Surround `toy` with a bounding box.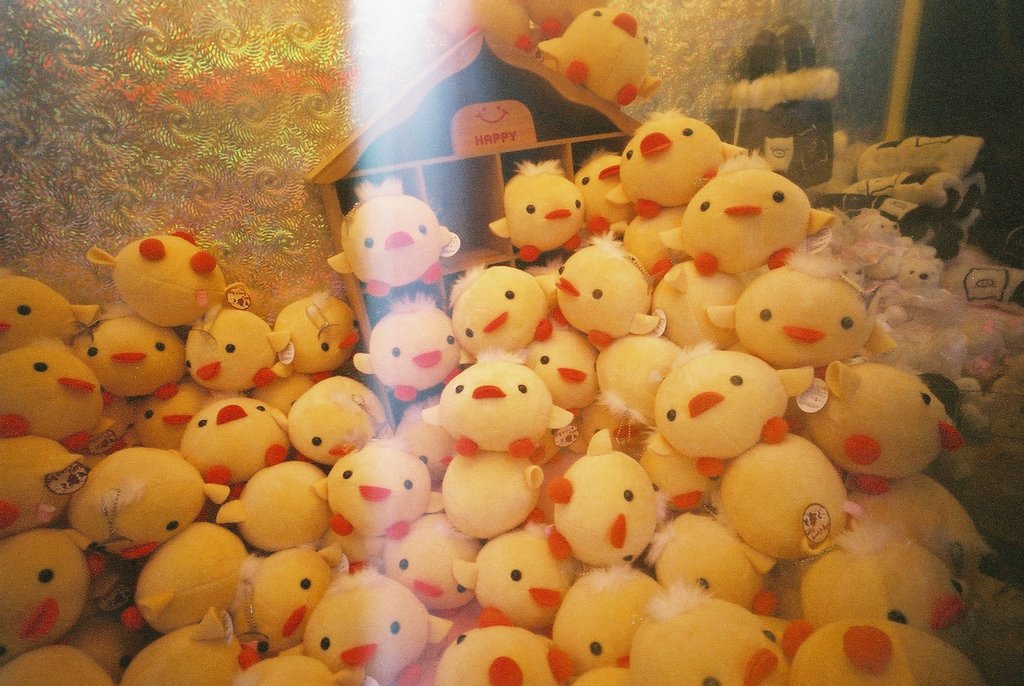
{"left": 611, "top": 101, "right": 744, "bottom": 202}.
